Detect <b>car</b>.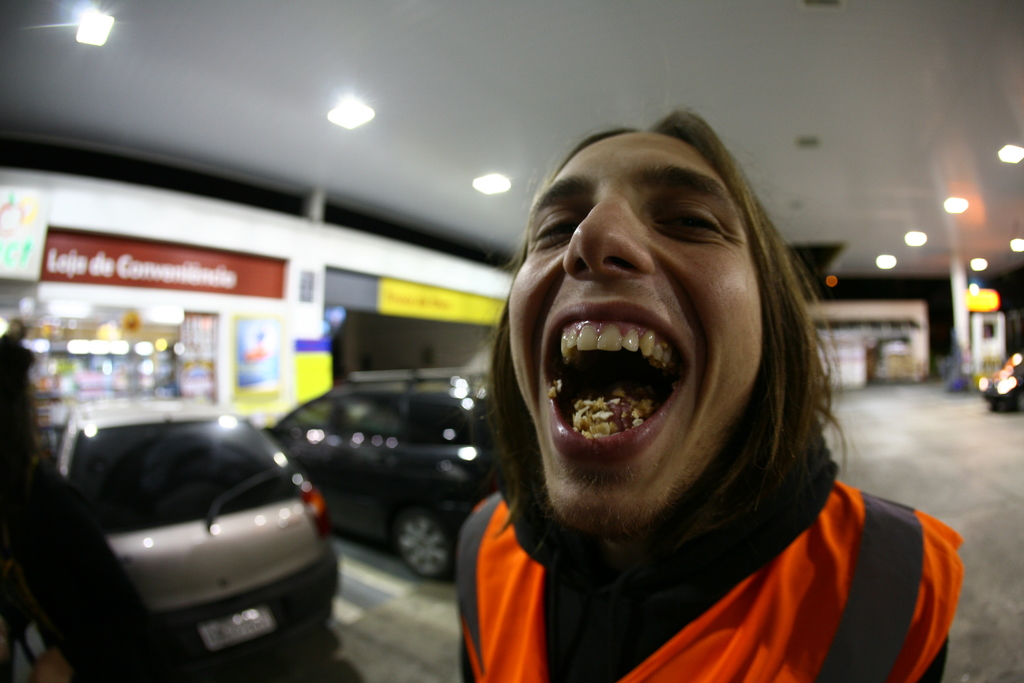
Detected at (left=268, top=367, right=516, bottom=582).
